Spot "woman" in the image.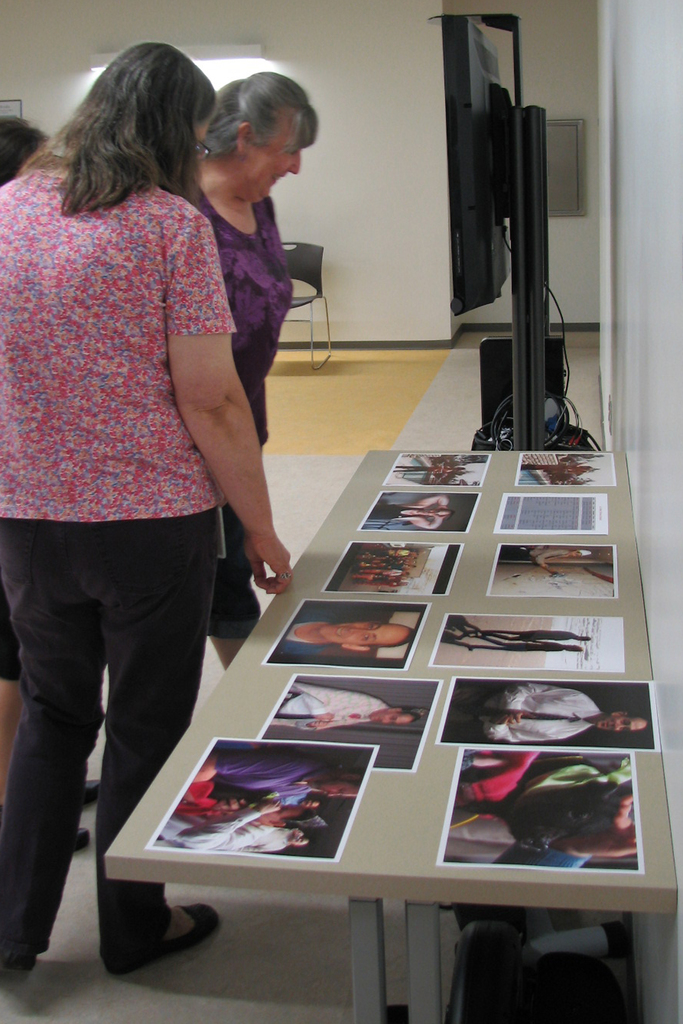
"woman" found at [6,40,327,925].
